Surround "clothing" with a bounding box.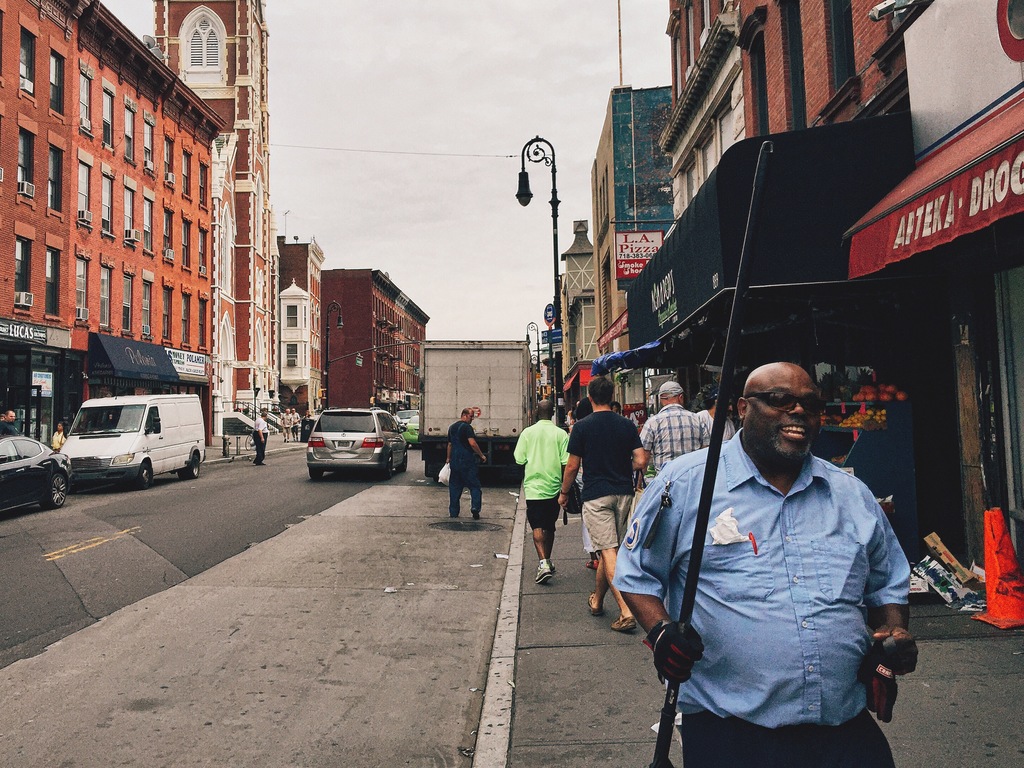
x1=282 y1=412 x2=292 y2=435.
